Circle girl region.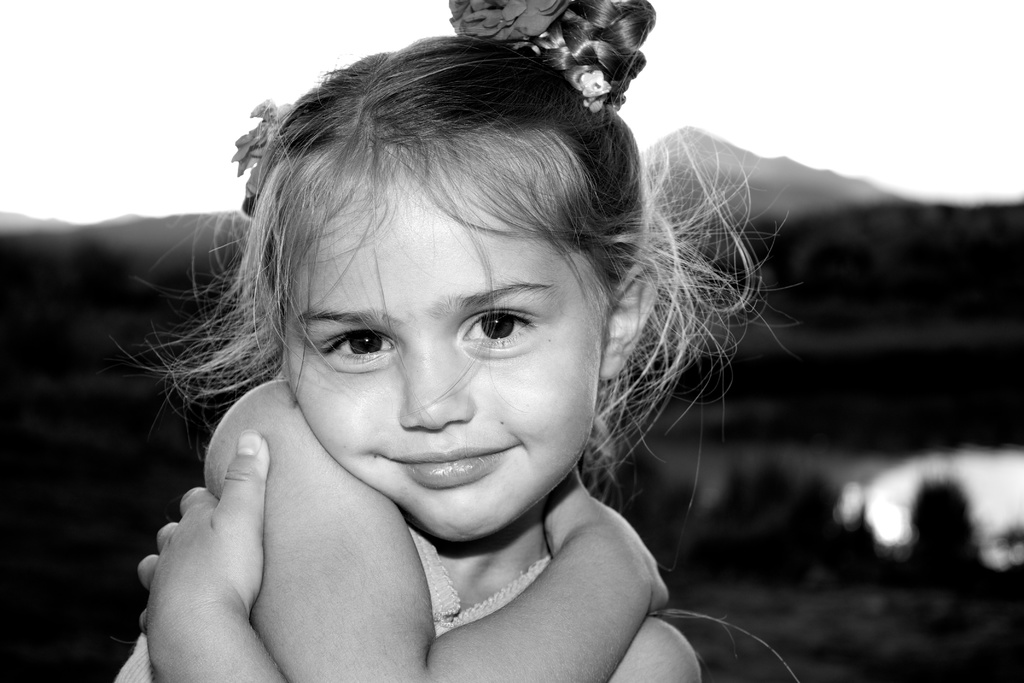
Region: (left=117, top=0, right=790, bottom=682).
